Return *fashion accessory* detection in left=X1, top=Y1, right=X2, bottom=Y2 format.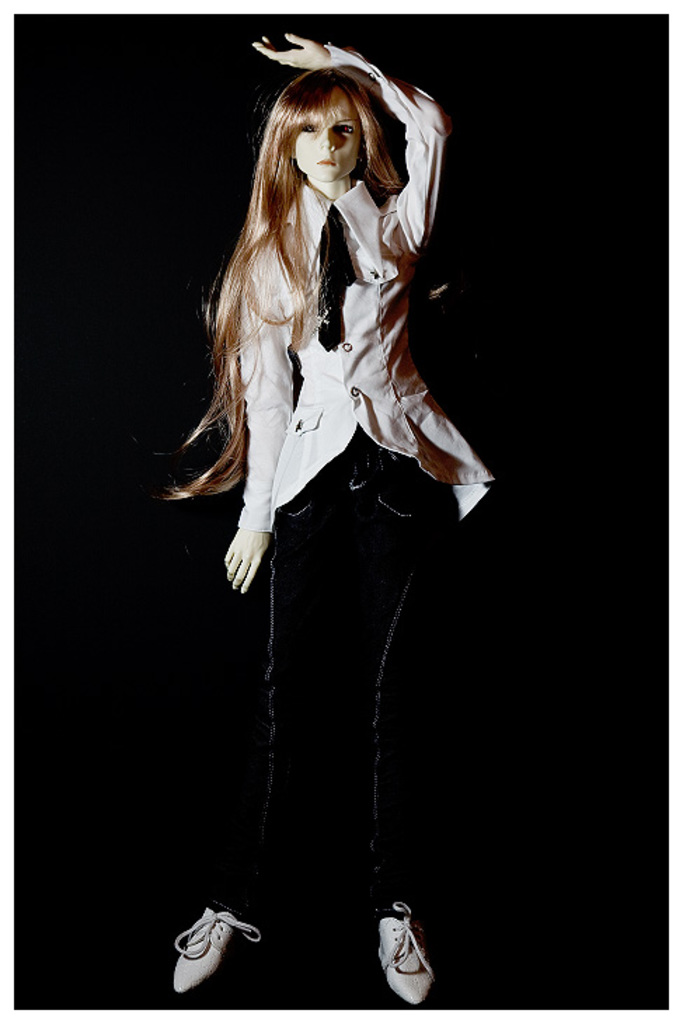
left=380, top=903, right=436, bottom=1014.
